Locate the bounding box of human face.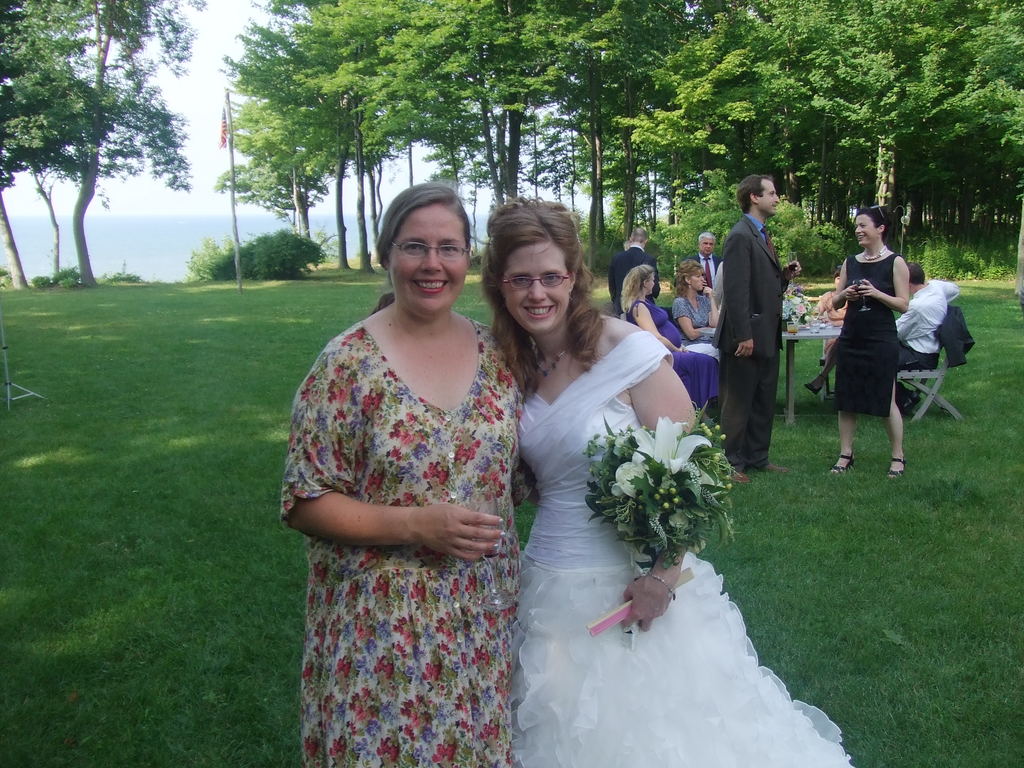
Bounding box: 691, 269, 705, 291.
